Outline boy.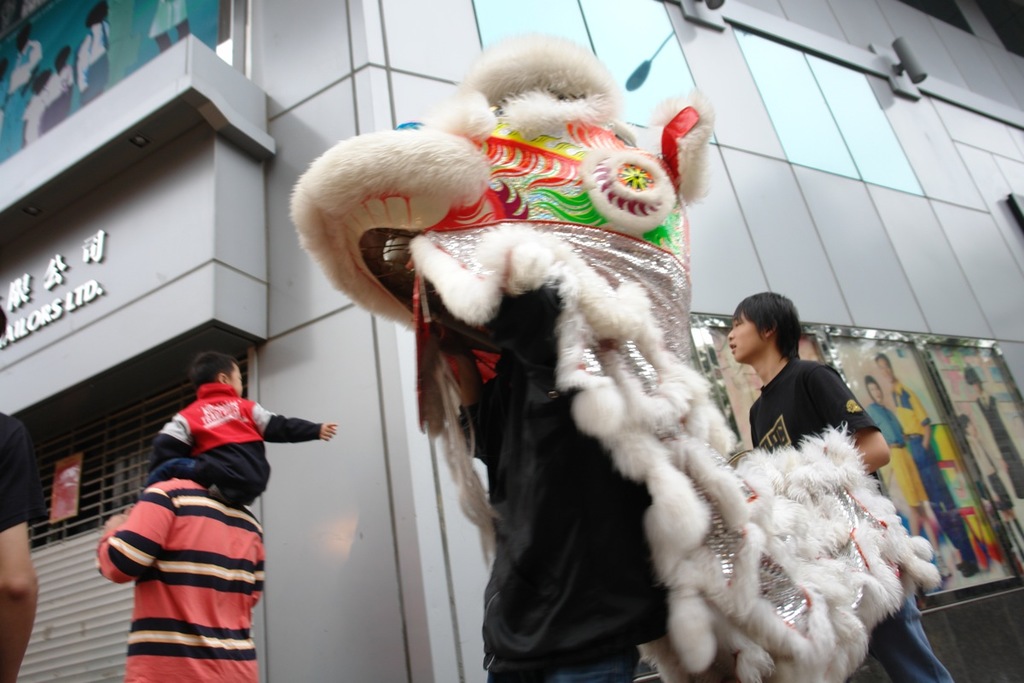
Outline: [x1=720, y1=293, x2=954, y2=682].
